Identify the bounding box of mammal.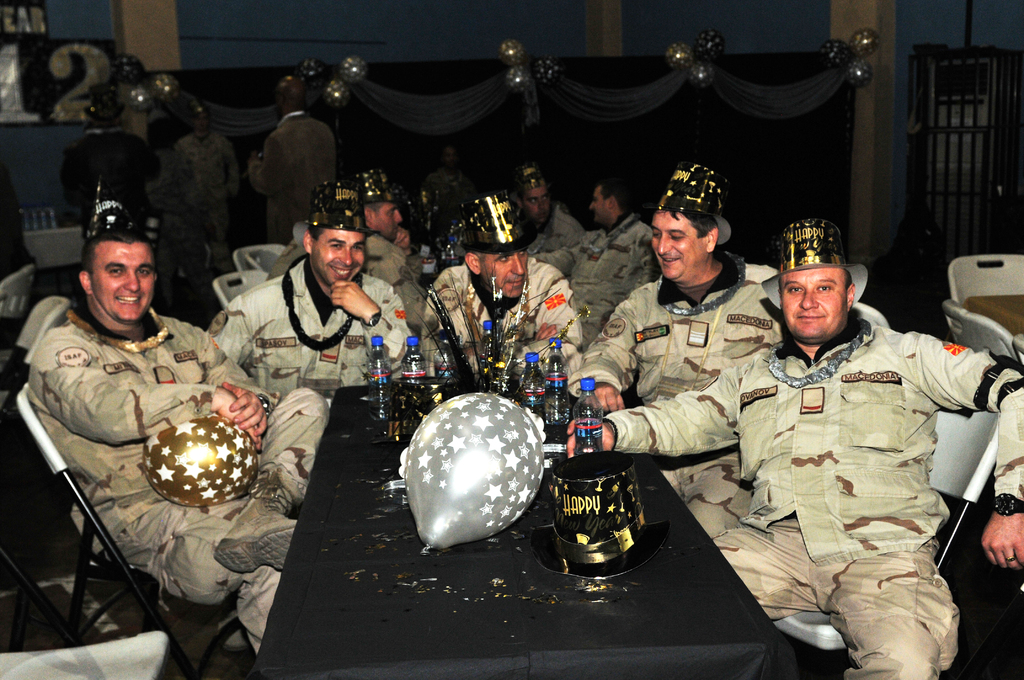
(left=522, top=170, right=588, bottom=253).
